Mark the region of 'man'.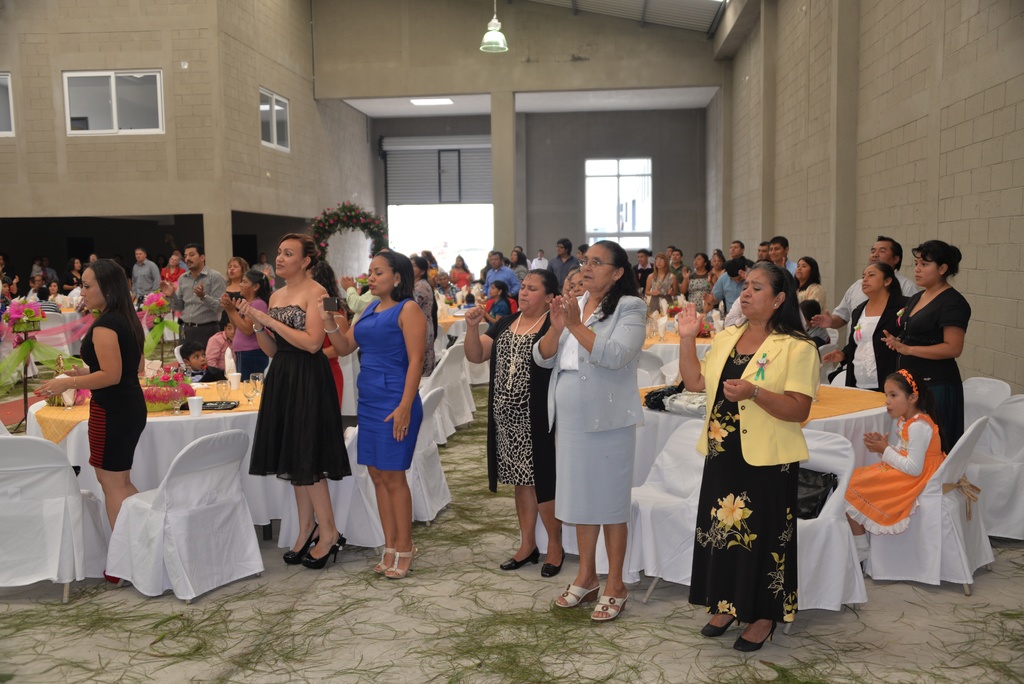
Region: [125,248,159,305].
